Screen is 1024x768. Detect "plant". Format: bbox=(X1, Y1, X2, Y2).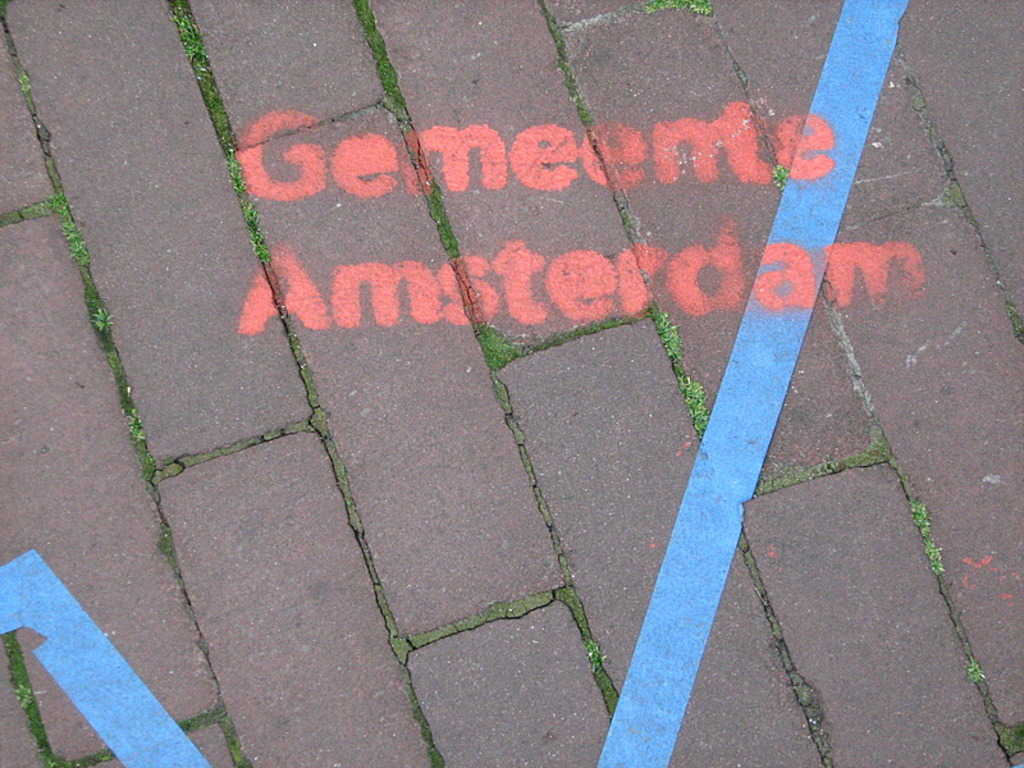
bbox=(908, 497, 932, 536).
